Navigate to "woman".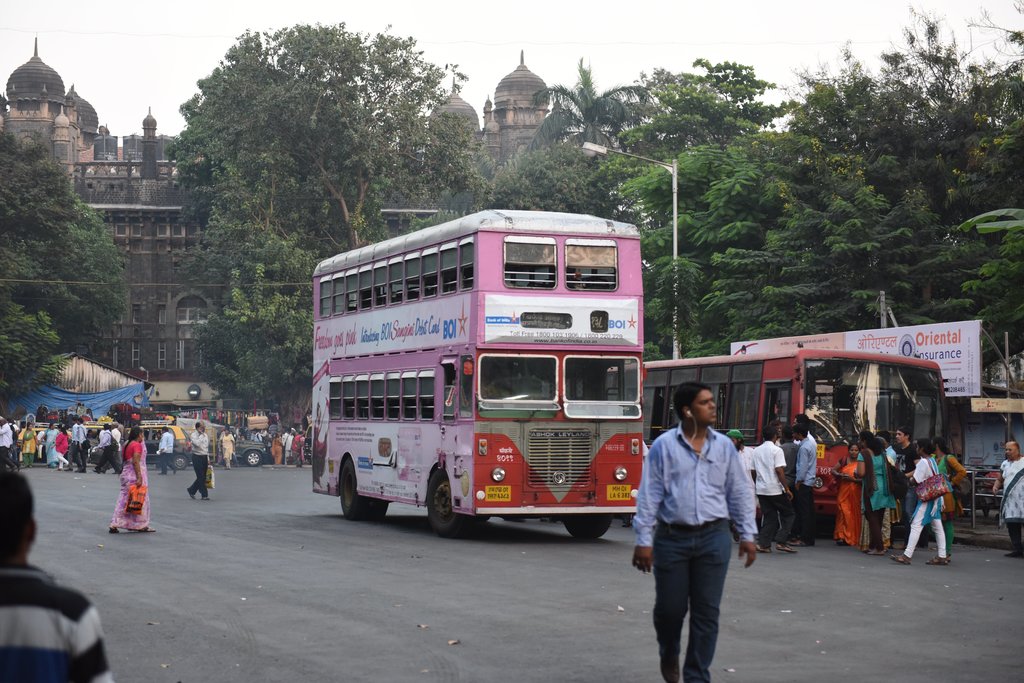
Navigation target: Rect(220, 428, 234, 470).
